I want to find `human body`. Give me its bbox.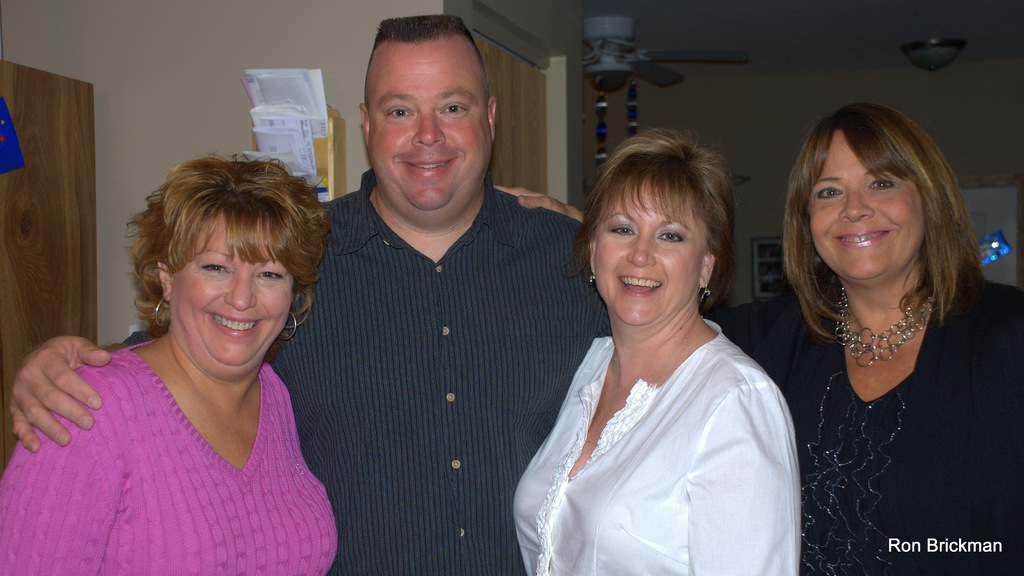
locate(4, 7, 616, 575).
